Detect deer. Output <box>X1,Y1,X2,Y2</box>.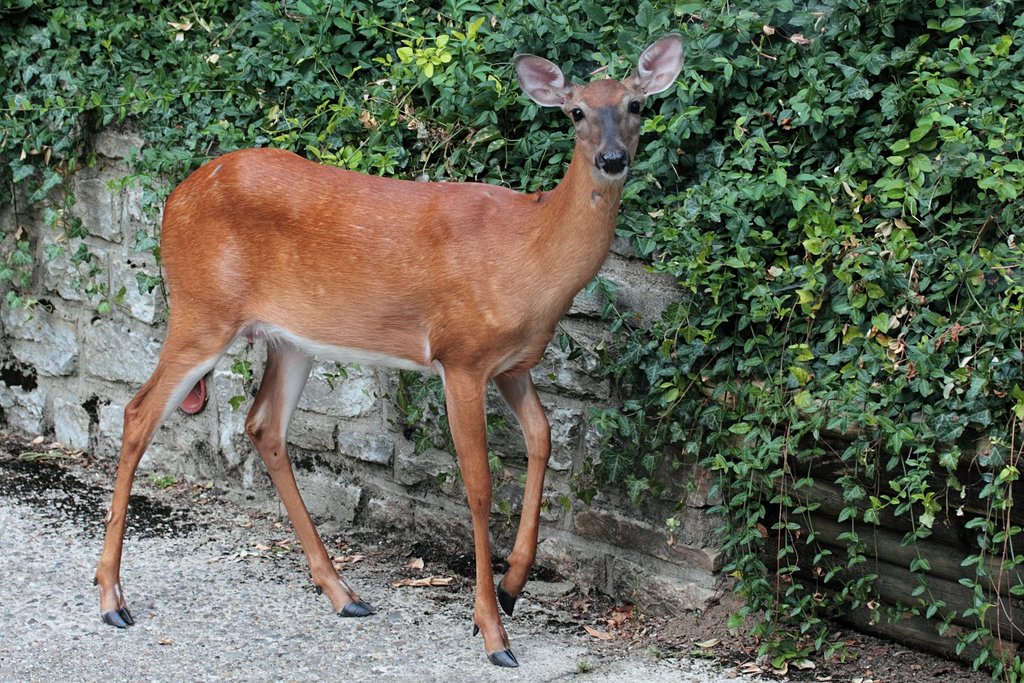
<box>92,30,680,670</box>.
